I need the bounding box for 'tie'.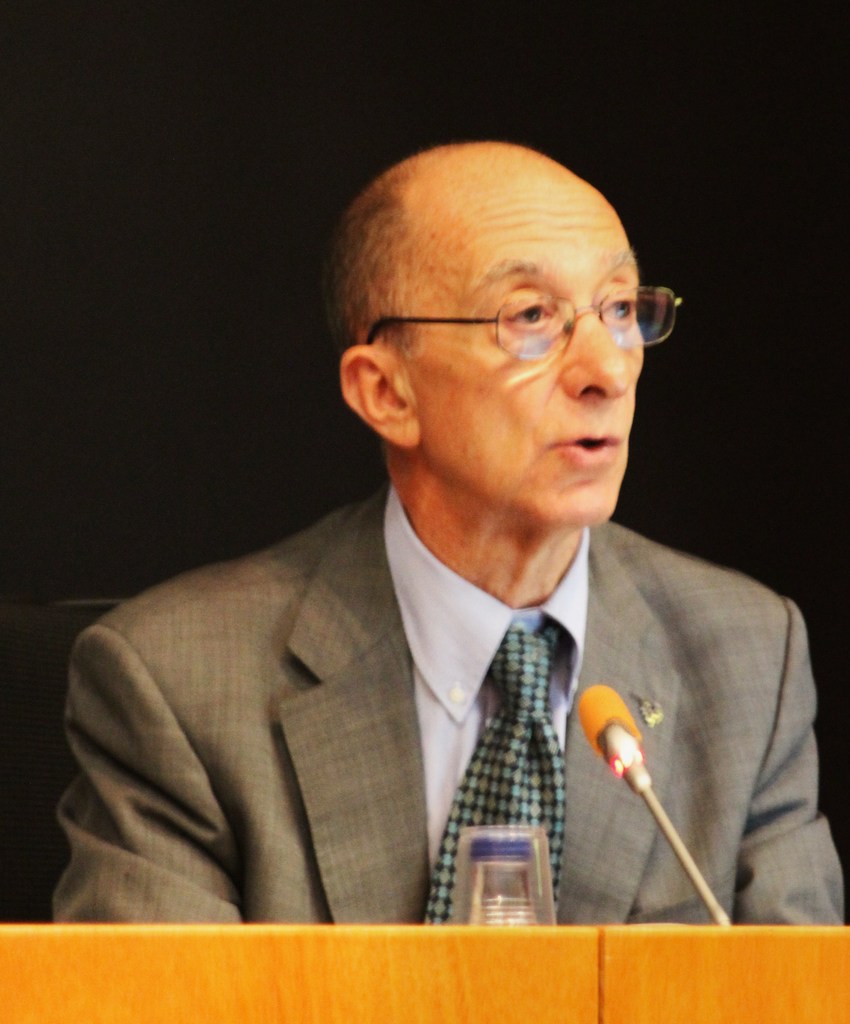
Here it is: [421, 621, 568, 941].
